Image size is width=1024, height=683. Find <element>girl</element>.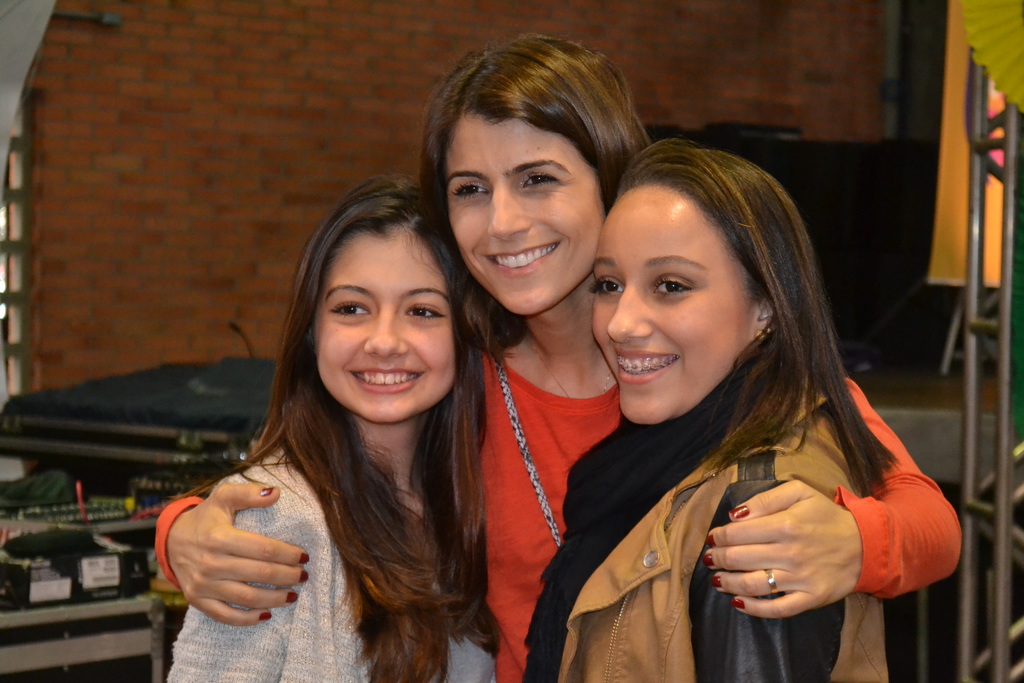
(168,172,491,682).
